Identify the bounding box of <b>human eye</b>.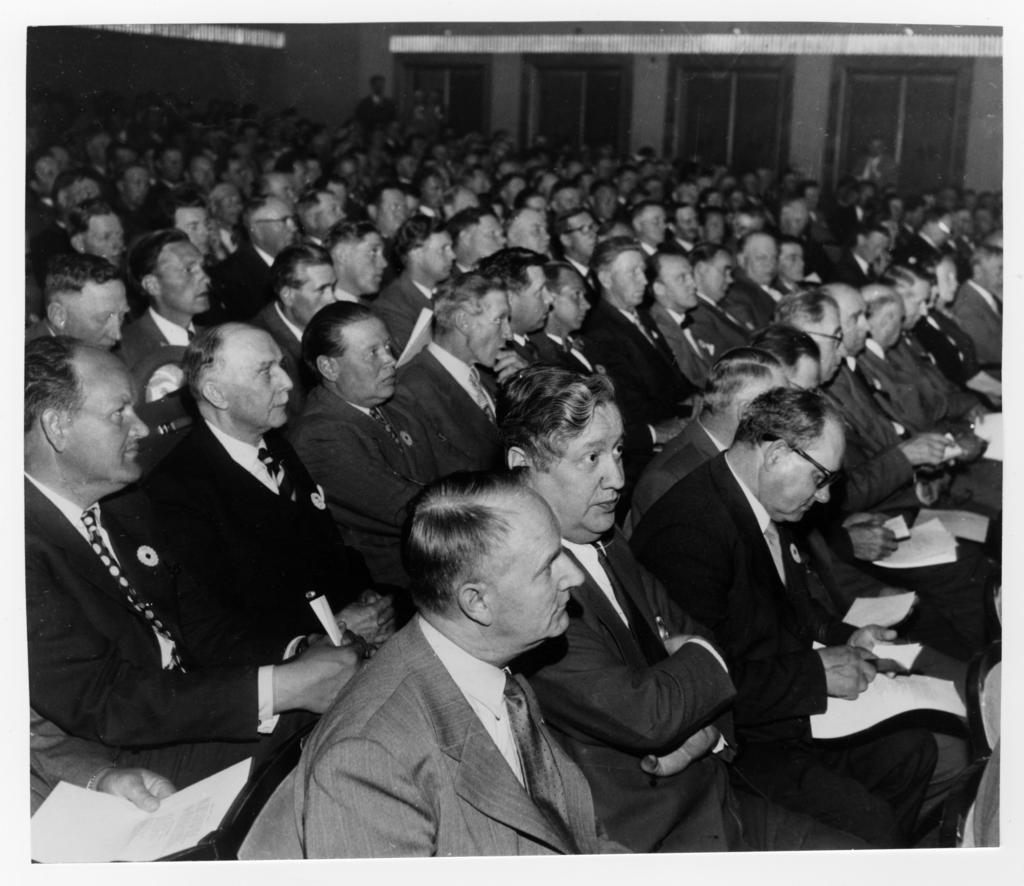
95 312 109 322.
